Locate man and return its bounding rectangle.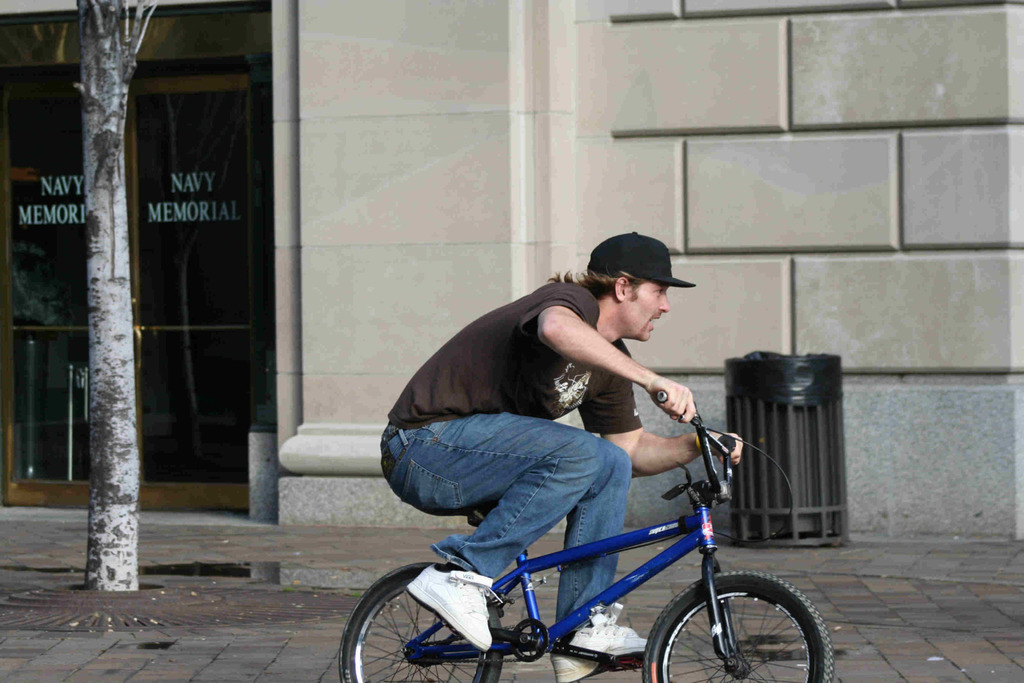
crop(364, 265, 796, 660).
